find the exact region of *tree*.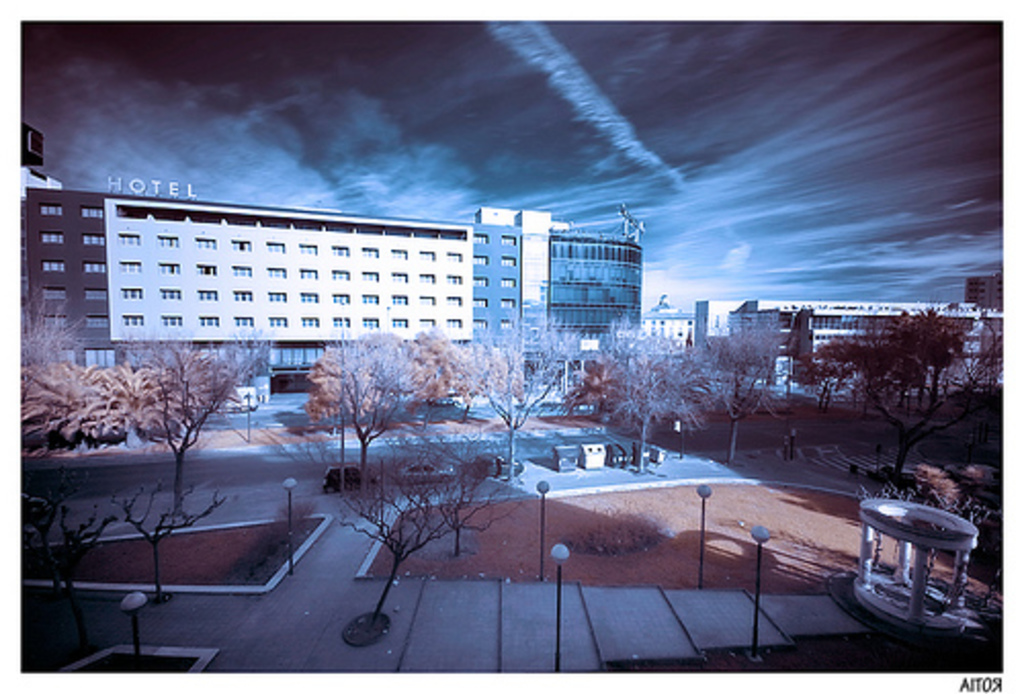
Exact region: bbox=[0, 330, 238, 454].
